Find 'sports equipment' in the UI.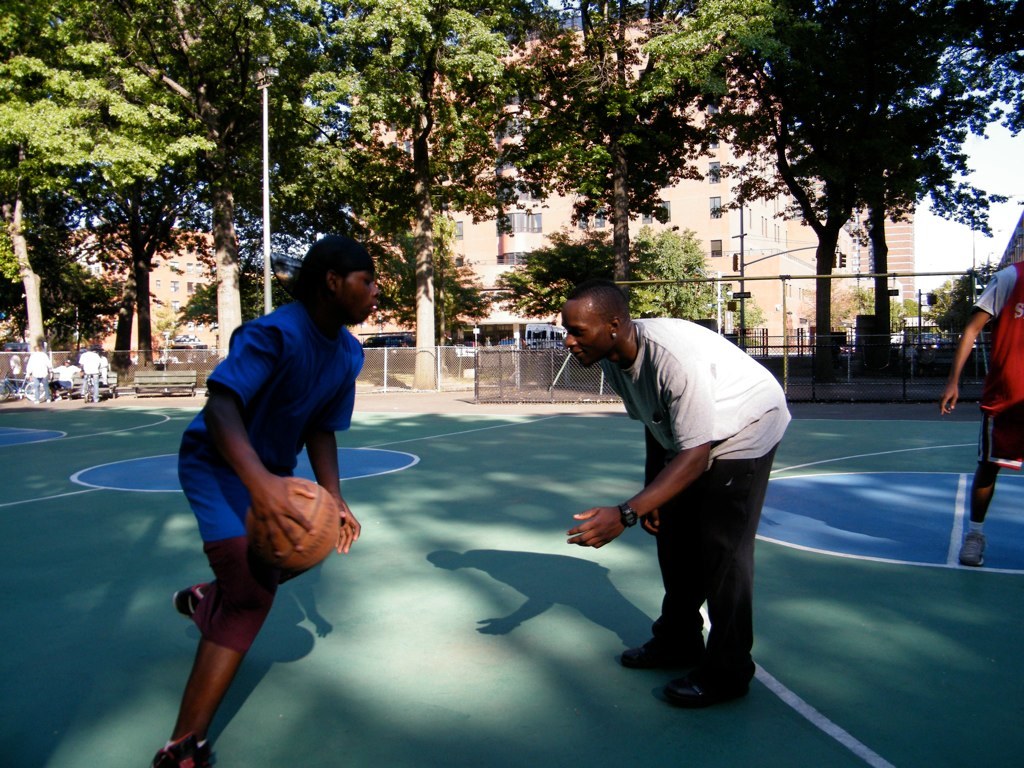
UI element at 149 729 211 767.
